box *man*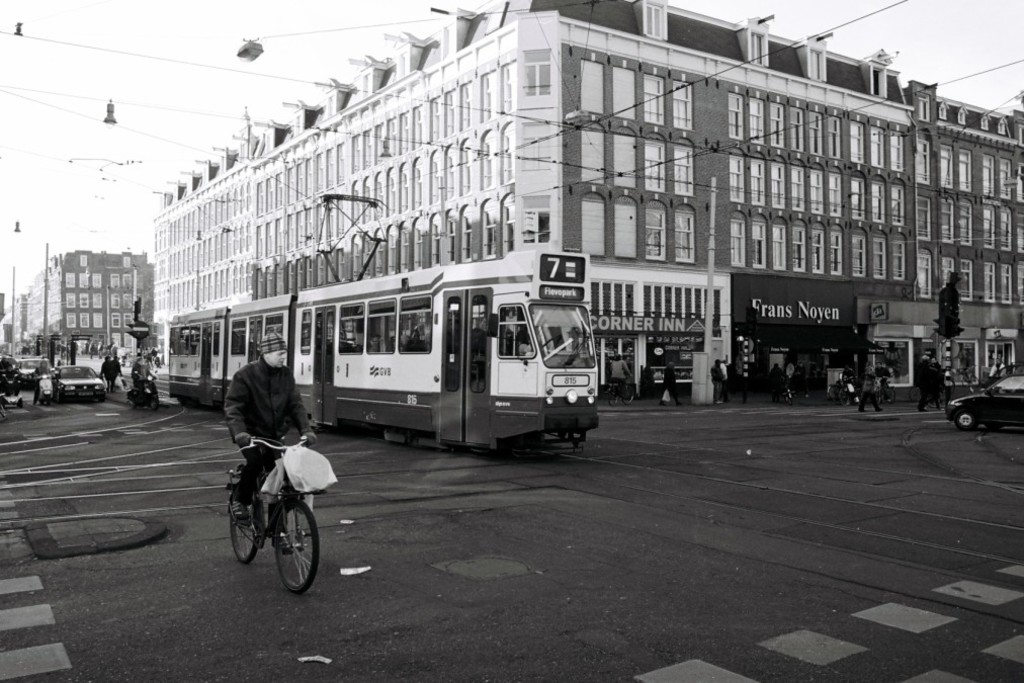
rect(212, 343, 319, 571)
